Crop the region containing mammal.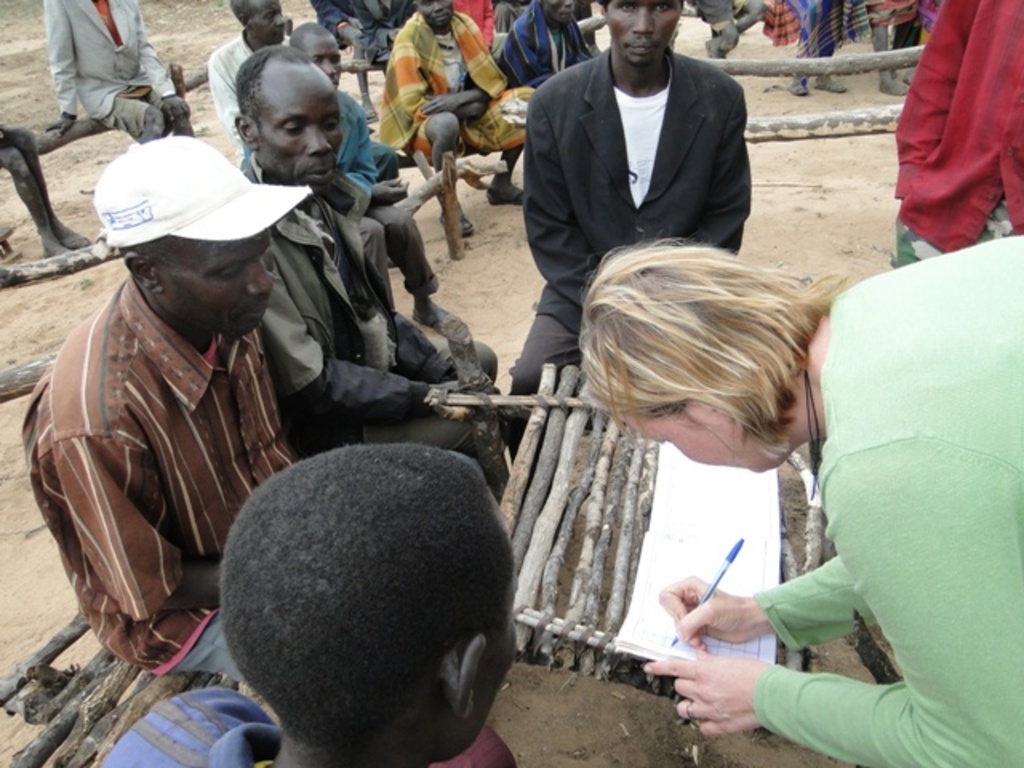
Crop region: [x1=494, y1=0, x2=595, y2=90].
